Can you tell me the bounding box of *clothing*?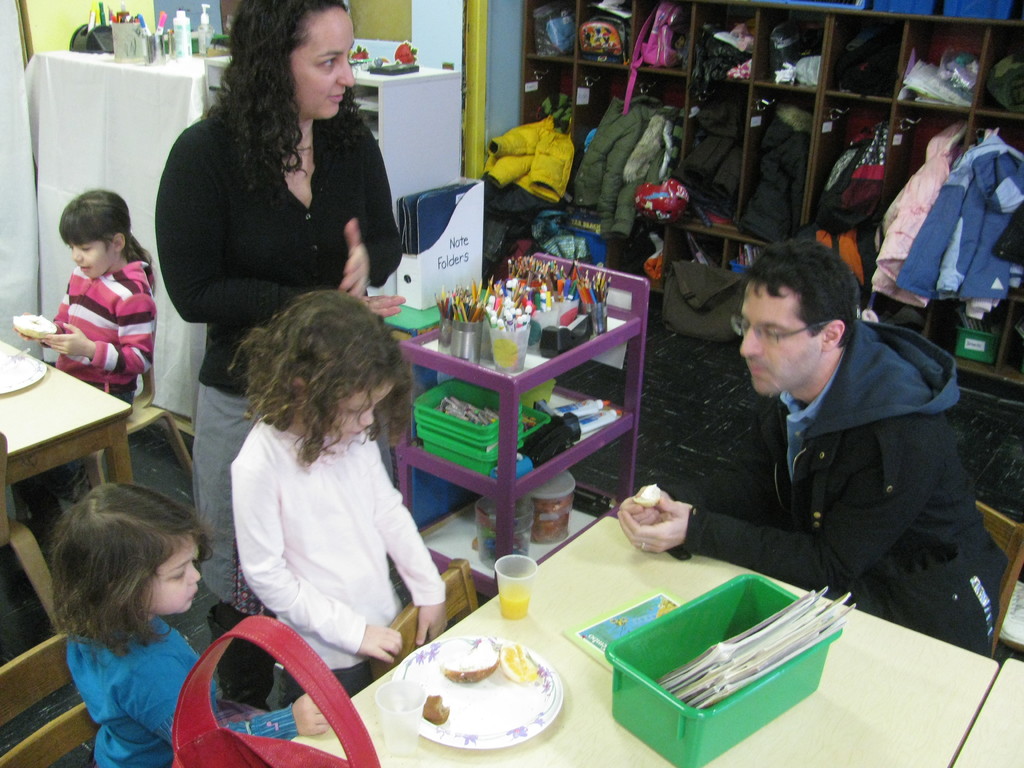
Rect(661, 288, 997, 643).
